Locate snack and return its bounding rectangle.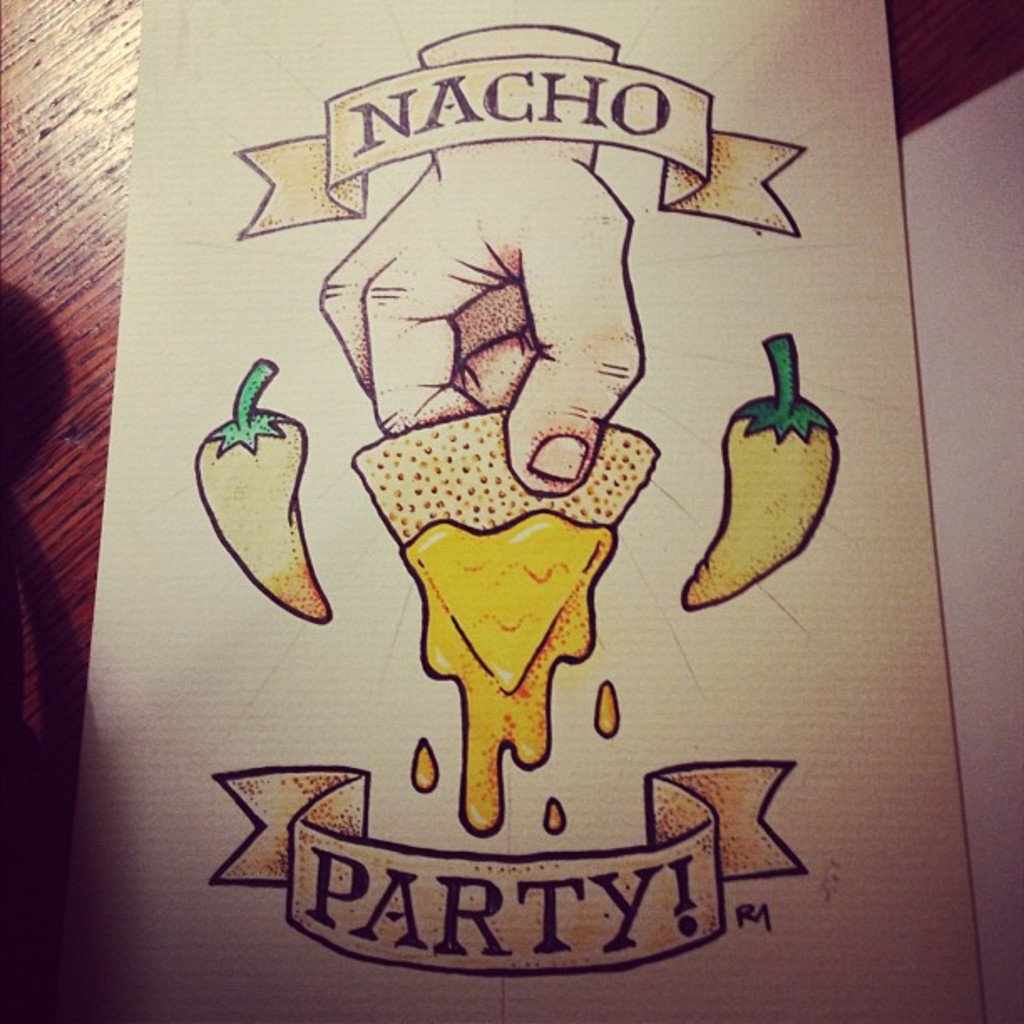
(353,397,661,689).
